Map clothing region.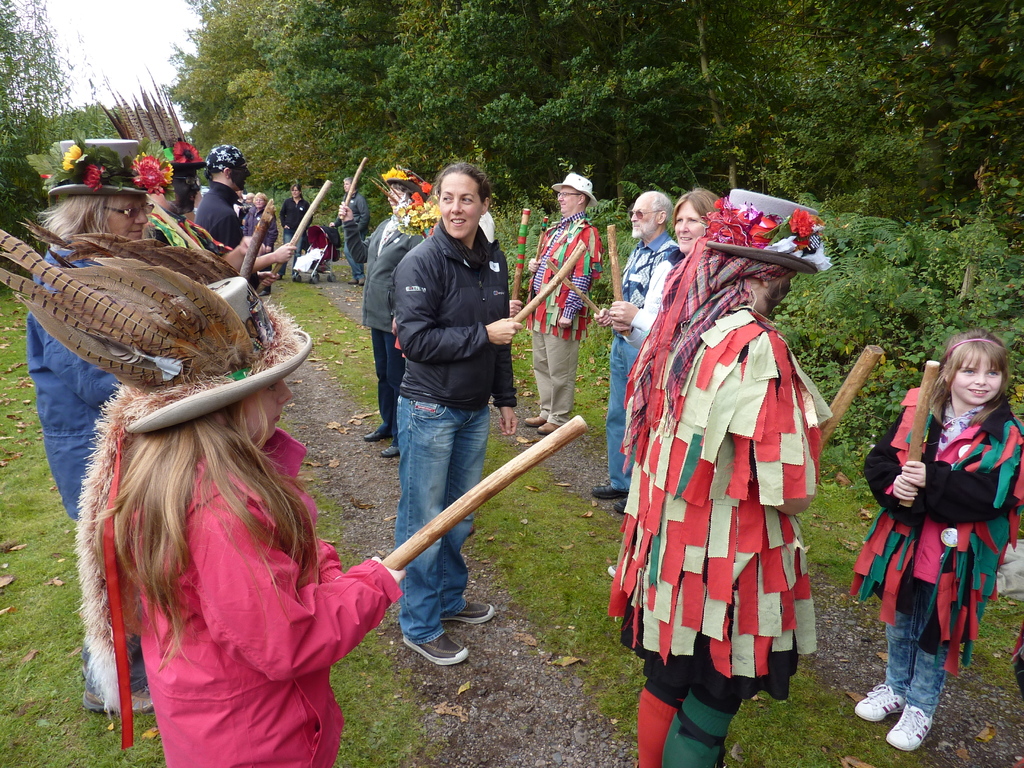
Mapped to x1=33, y1=234, x2=138, y2=696.
